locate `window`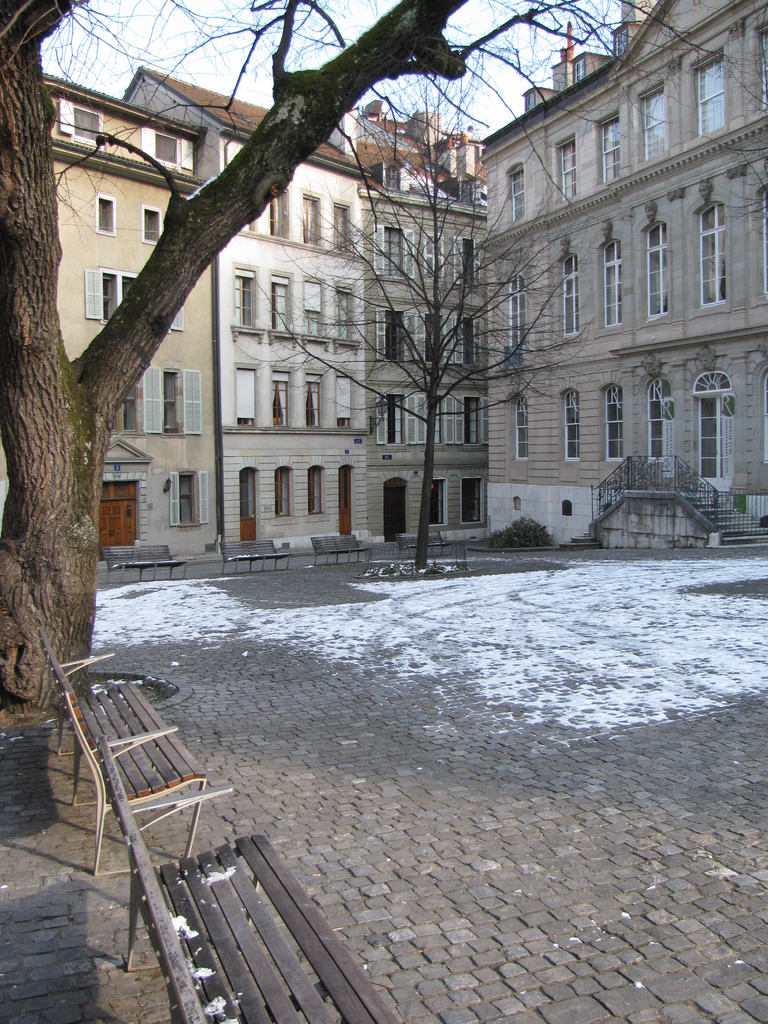
bbox=(462, 398, 480, 444)
